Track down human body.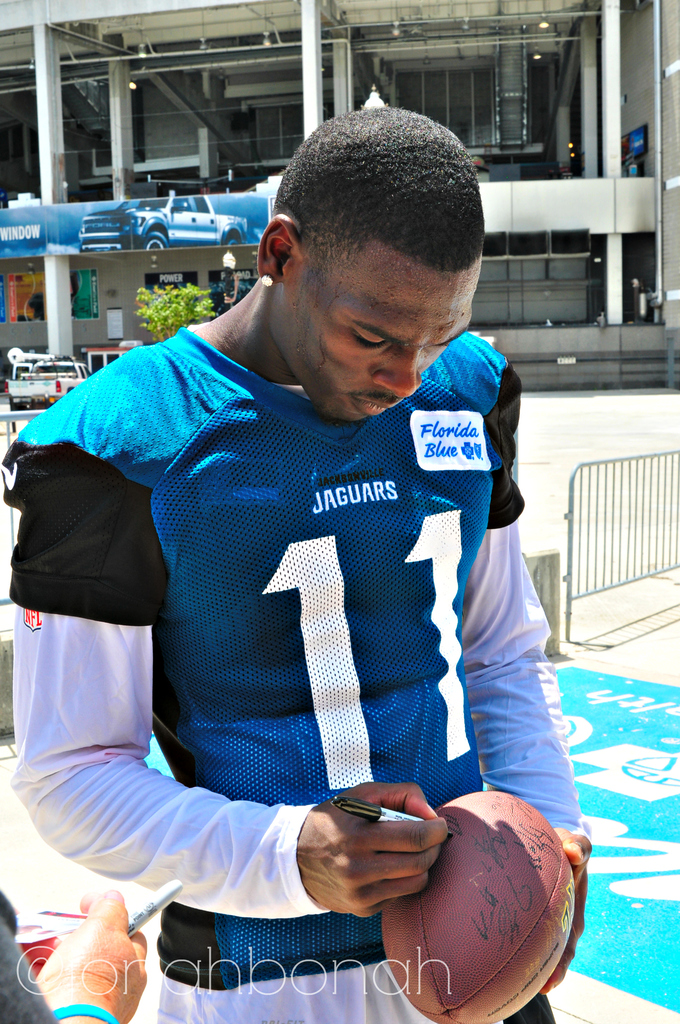
Tracked to [3, 107, 595, 1023].
